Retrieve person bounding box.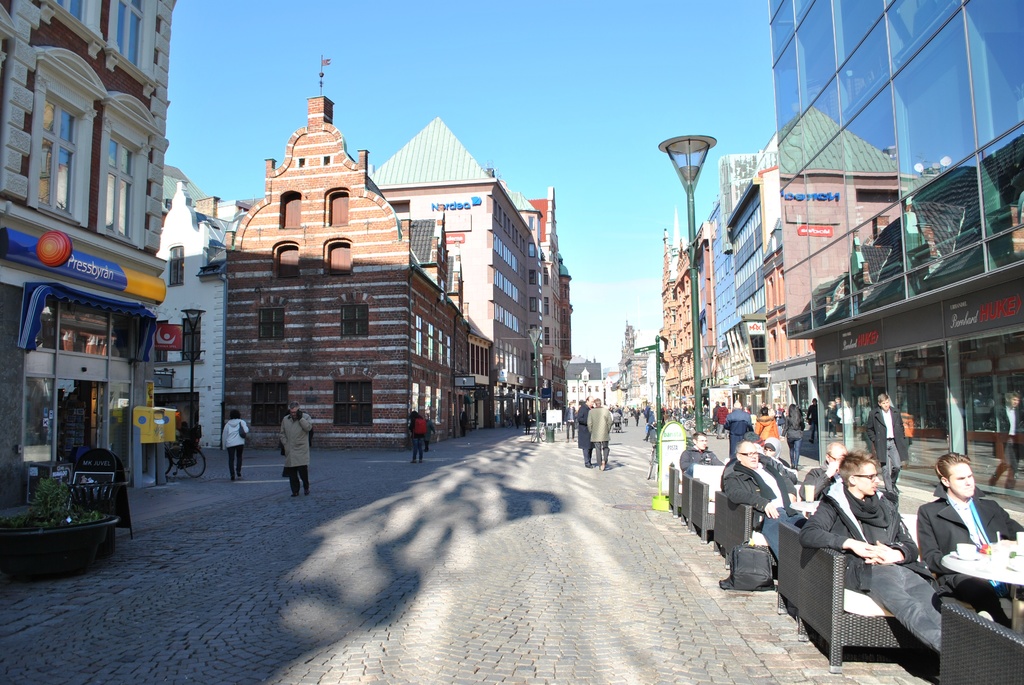
Bounding box: pyautogui.locateOnScreen(703, 404, 707, 409).
